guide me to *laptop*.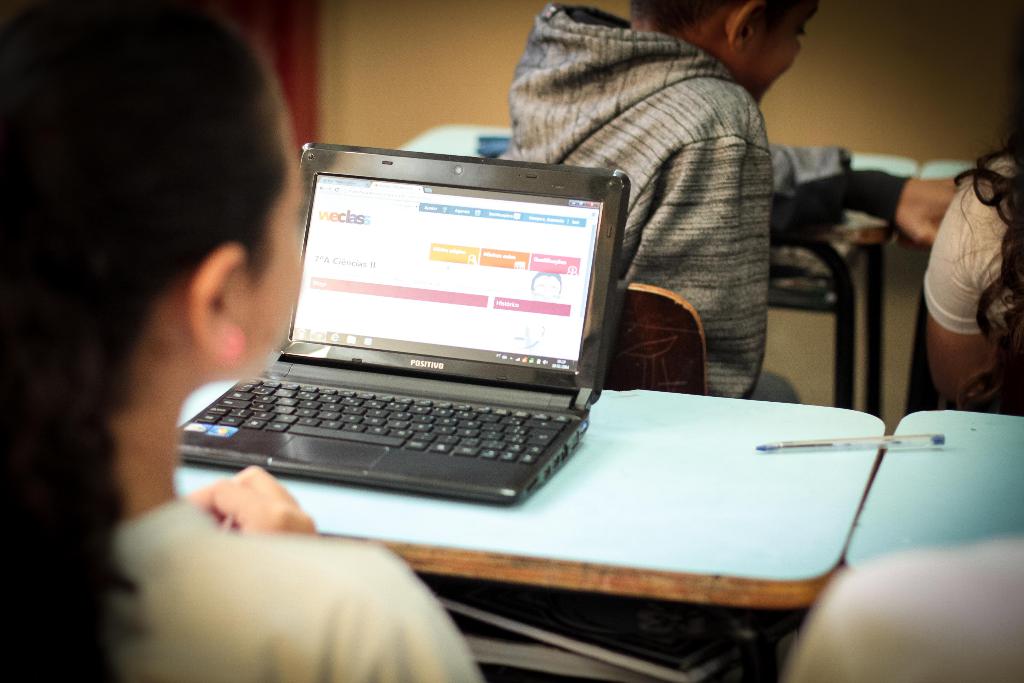
Guidance: 180 147 633 517.
